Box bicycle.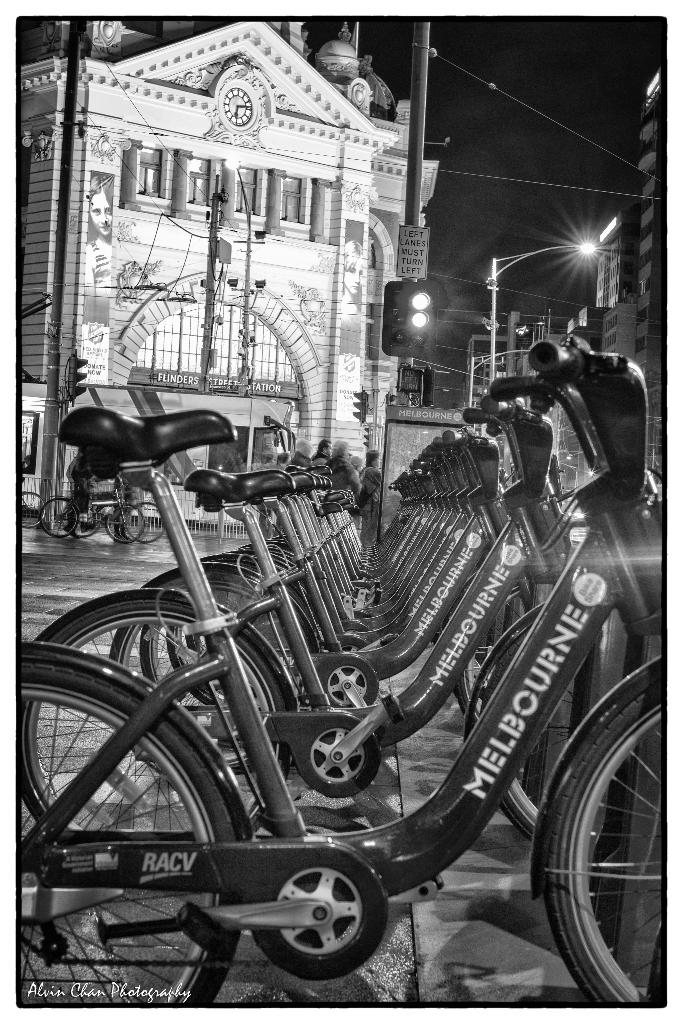
(239,488,539,704).
